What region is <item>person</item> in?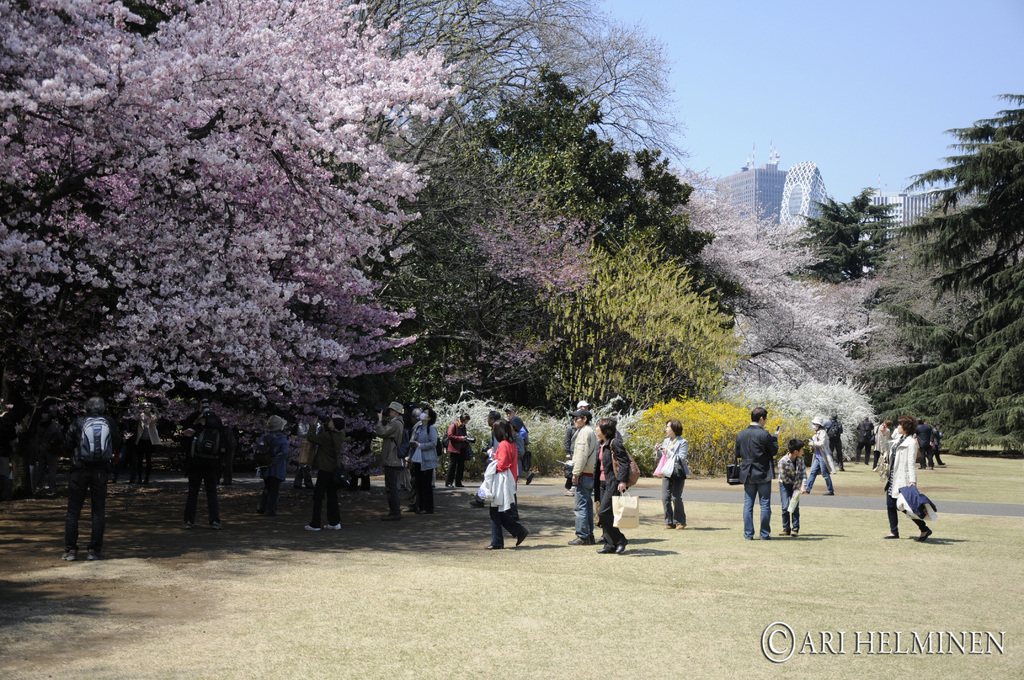
(left=728, top=407, right=779, bottom=533).
